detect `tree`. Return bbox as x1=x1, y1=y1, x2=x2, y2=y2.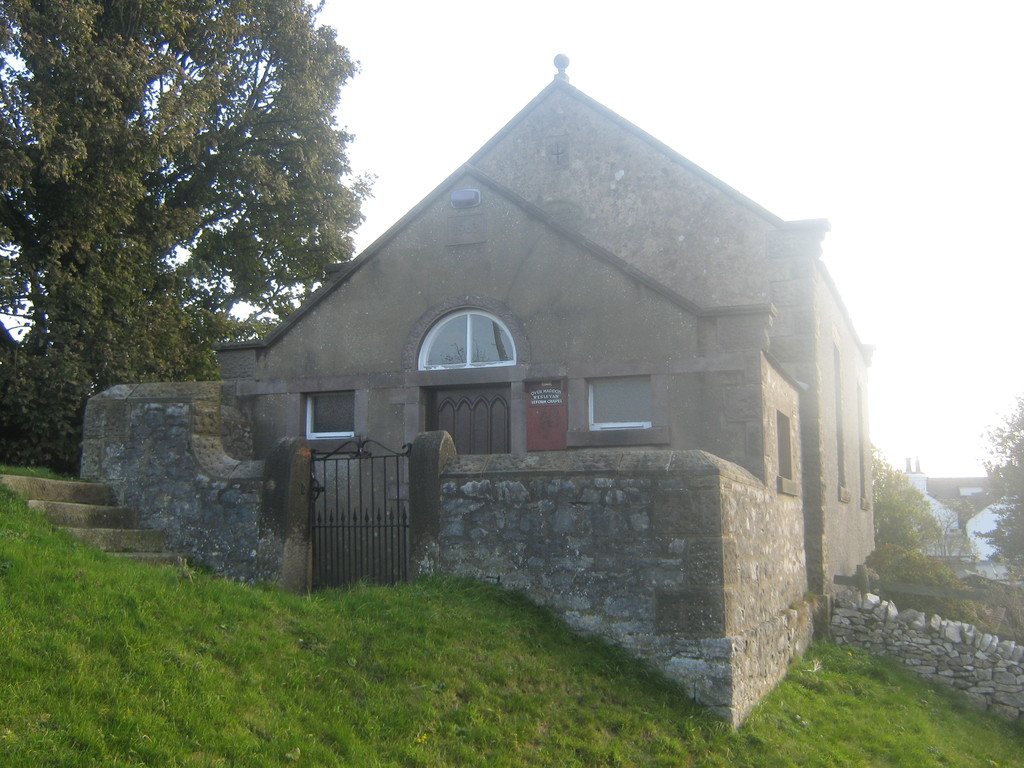
x1=13, y1=11, x2=387, y2=417.
